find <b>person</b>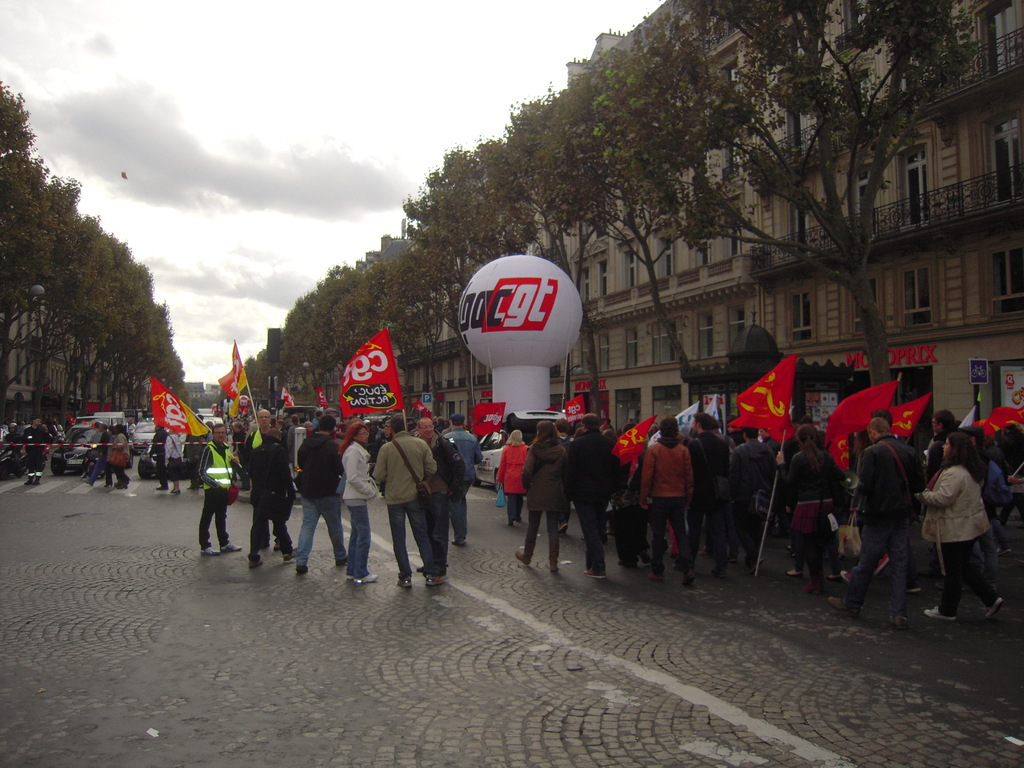
Rect(372, 410, 438, 588)
